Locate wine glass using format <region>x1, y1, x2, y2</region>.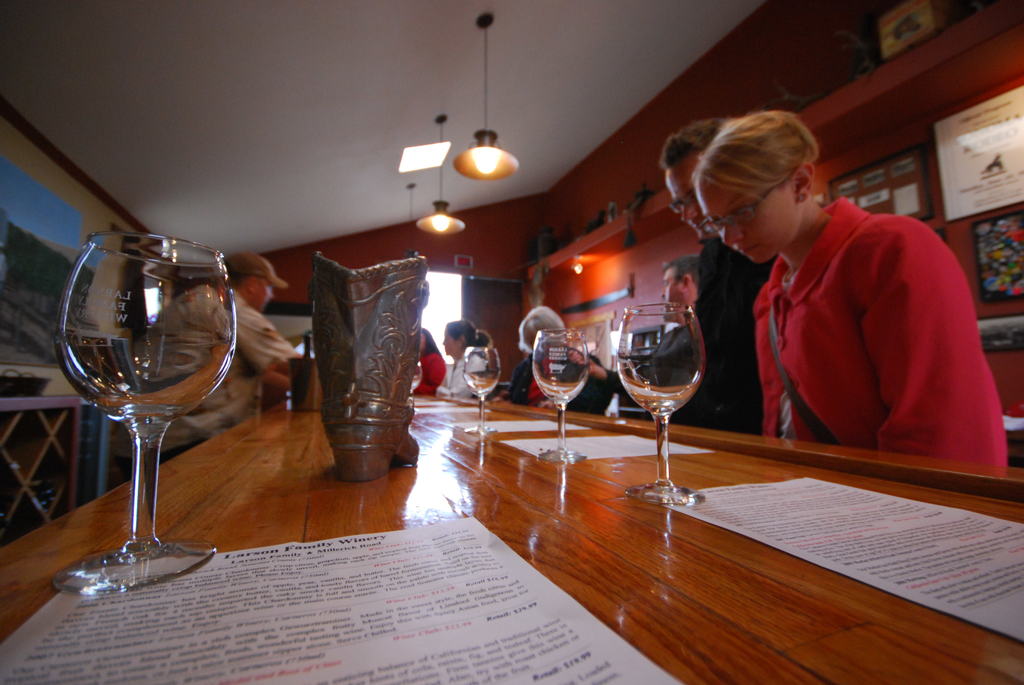
<region>617, 304, 702, 508</region>.
